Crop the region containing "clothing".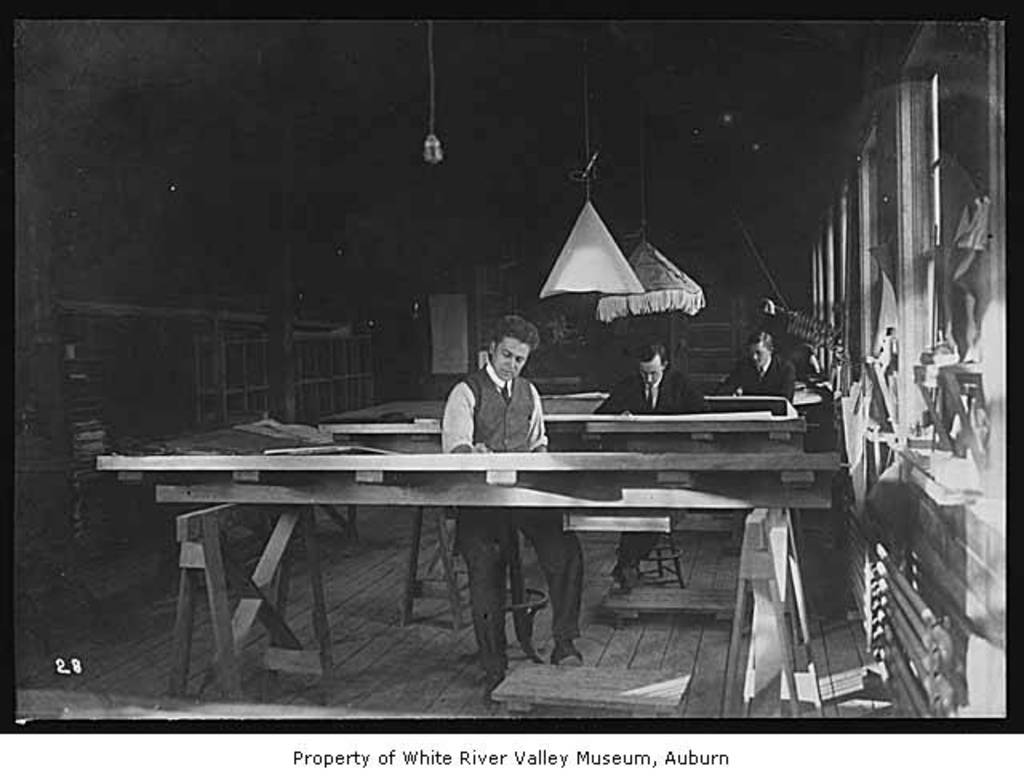
Crop region: 462, 501, 589, 686.
